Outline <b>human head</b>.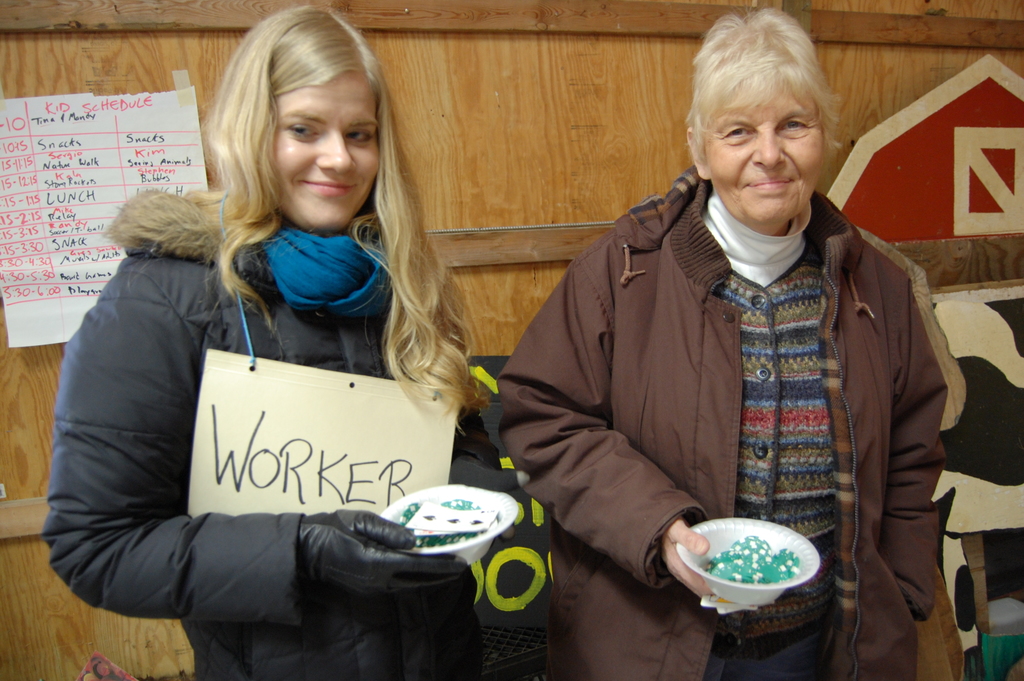
Outline: 212, 4, 387, 225.
